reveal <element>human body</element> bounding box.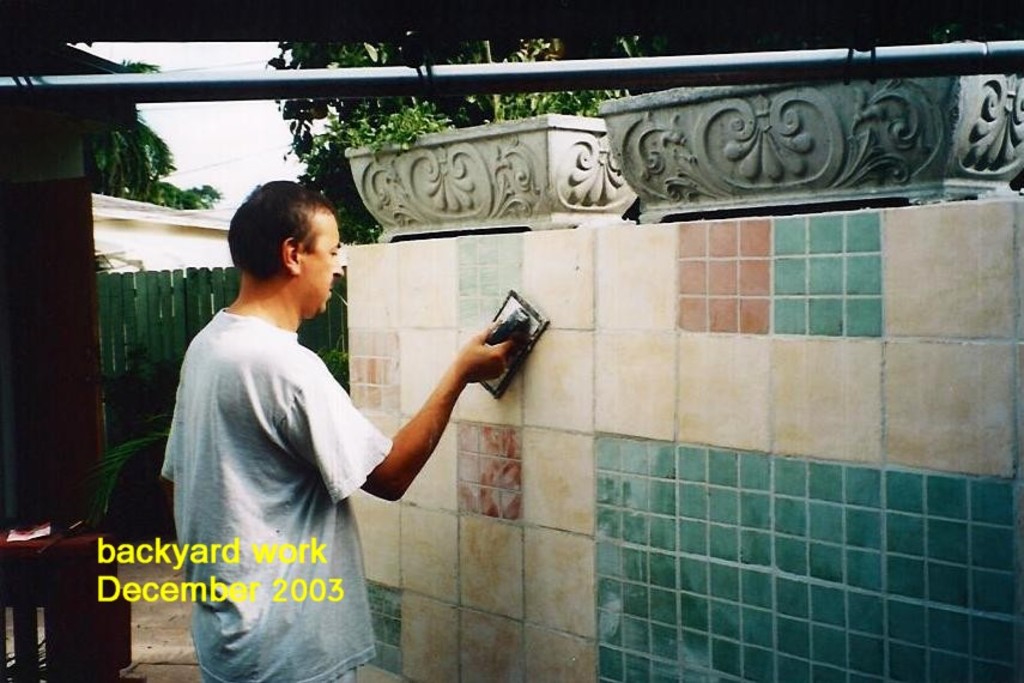
Revealed: x1=156 y1=152 x2=399 y2=675.
